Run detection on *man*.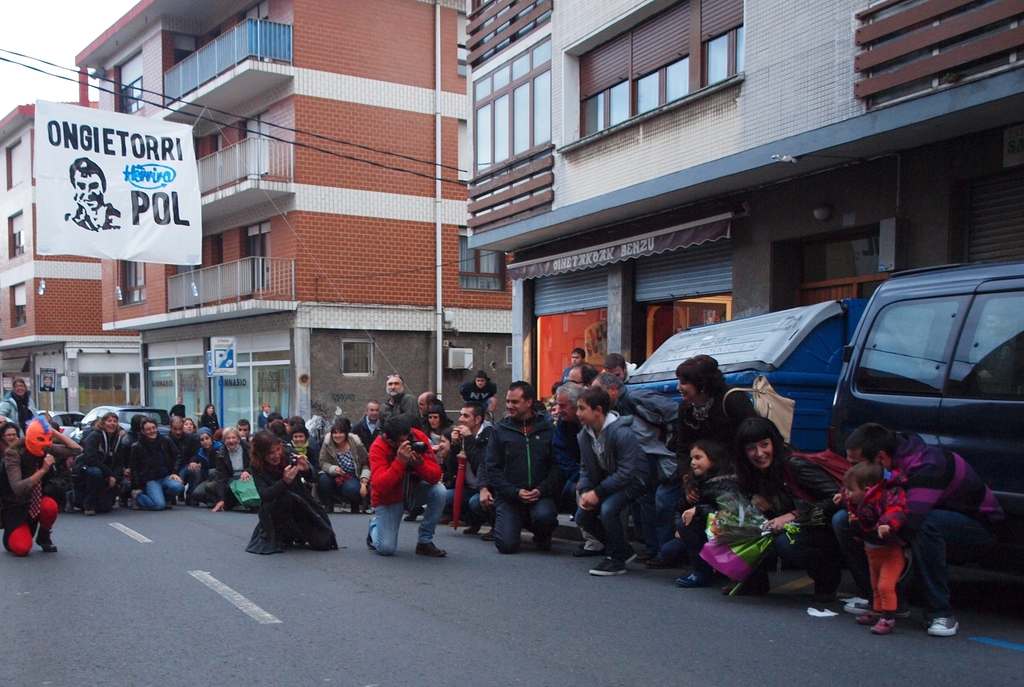
Result: left=452, top=401, right=492, bottom=531.
